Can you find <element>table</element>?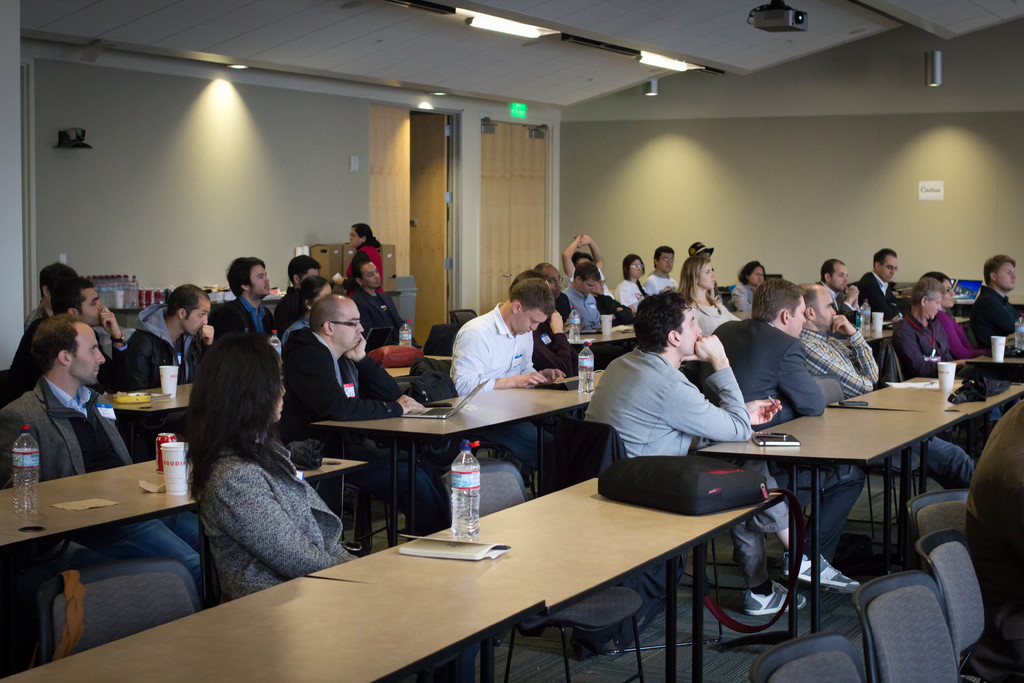
Yes, bounding box: {"x1": 572, "y1": 309, "x2": 634, "y2": 367}.
